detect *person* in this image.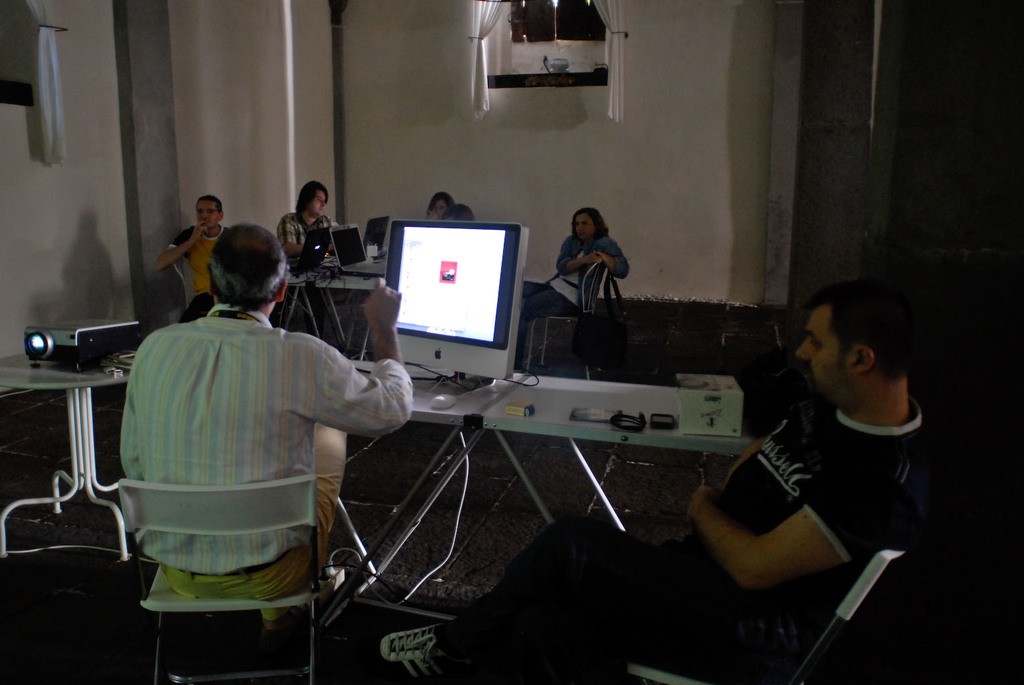
Detection: region(117, 220, 409, 605).
